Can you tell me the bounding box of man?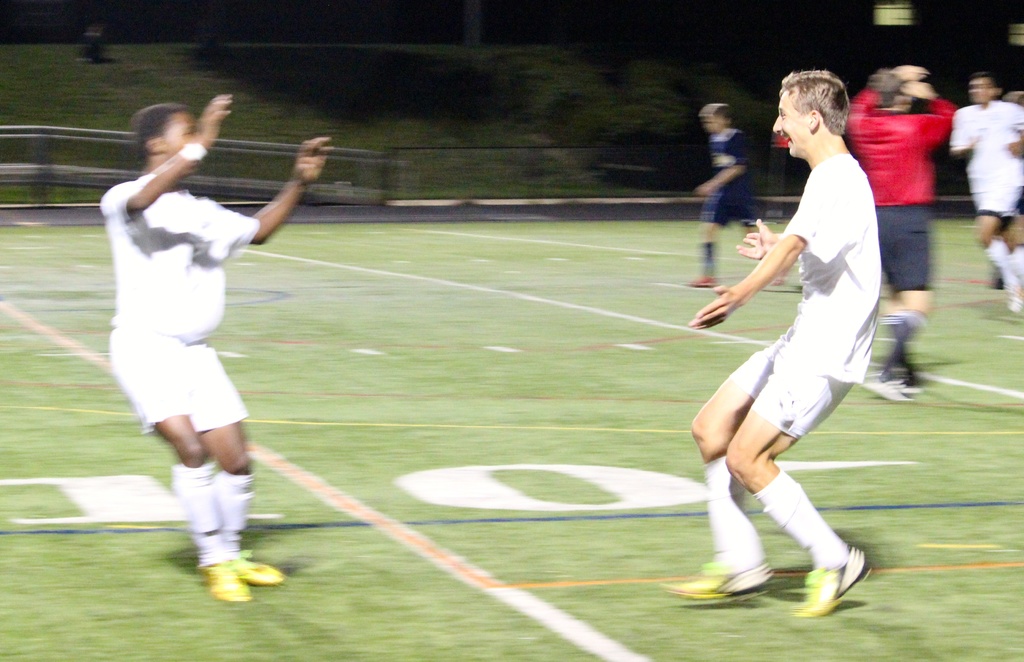
bbox=(673, 72, 876, 621).
